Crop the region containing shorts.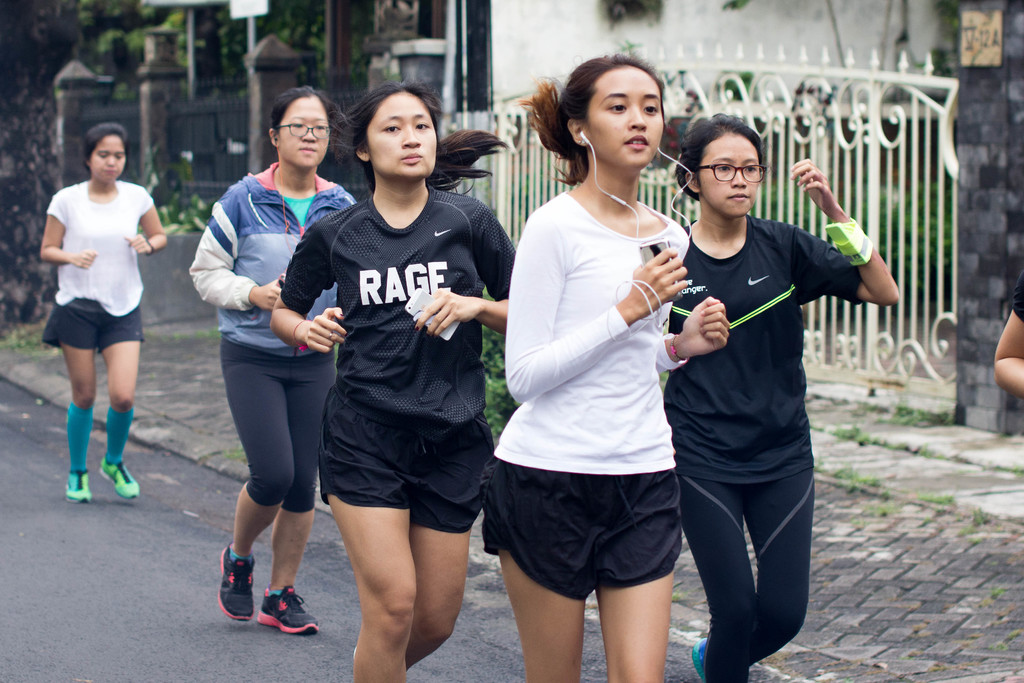
Crop region: select_region(219, 346, 335, 513).
